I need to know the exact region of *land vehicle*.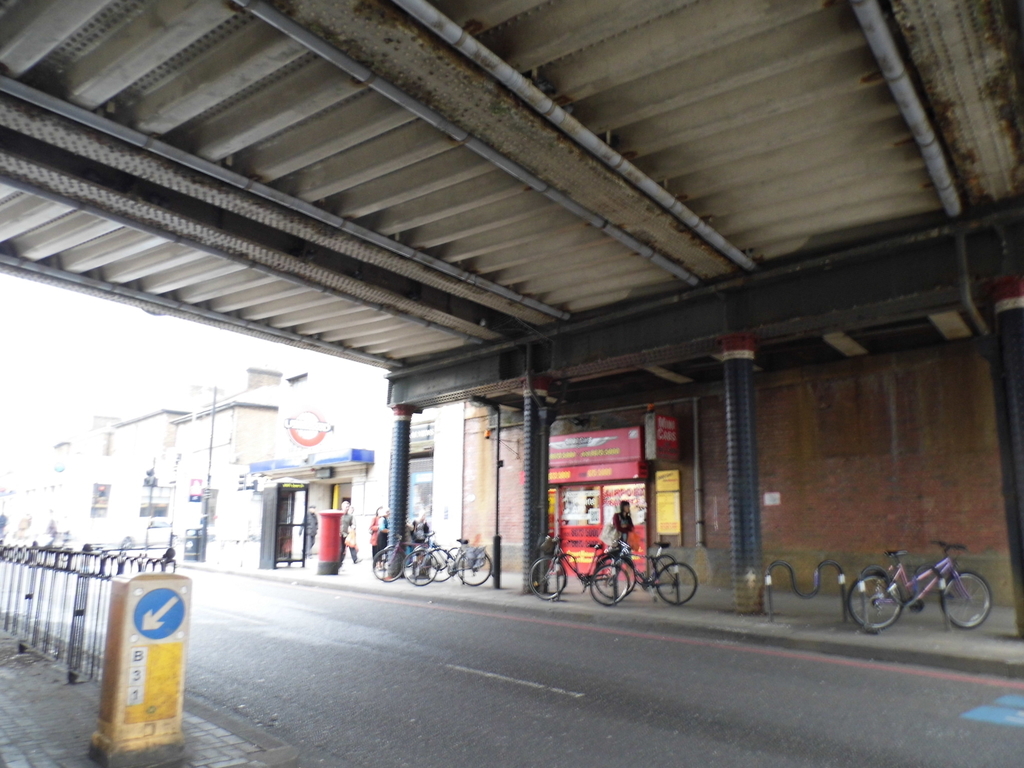
Region: crop(374, 532, 457, 583).
